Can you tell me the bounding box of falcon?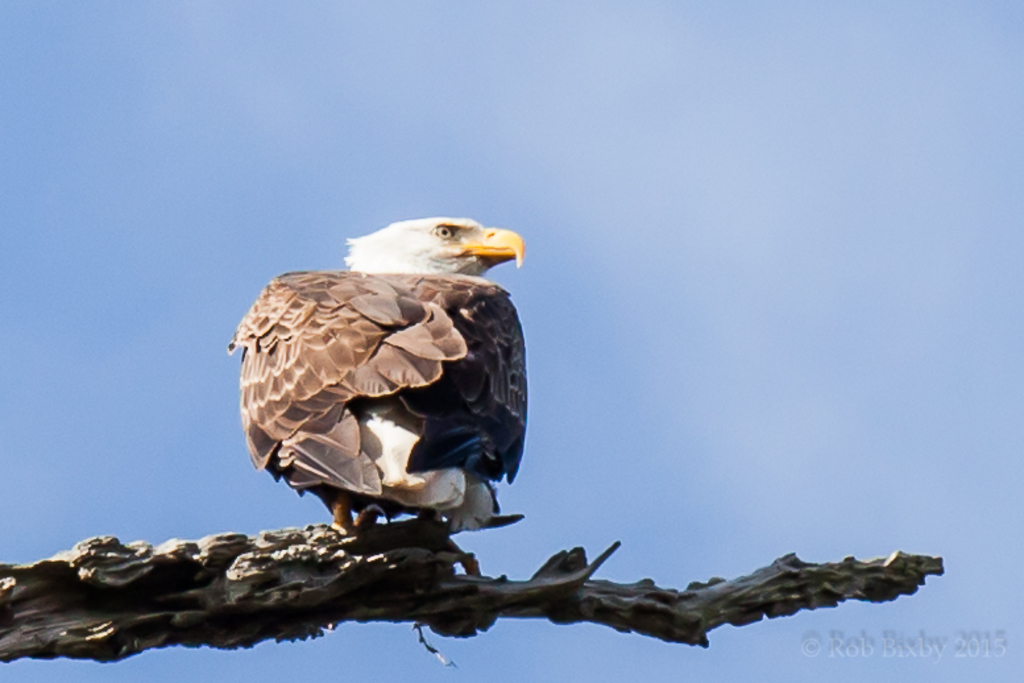
l=225, t=216, r=526, b=537.
